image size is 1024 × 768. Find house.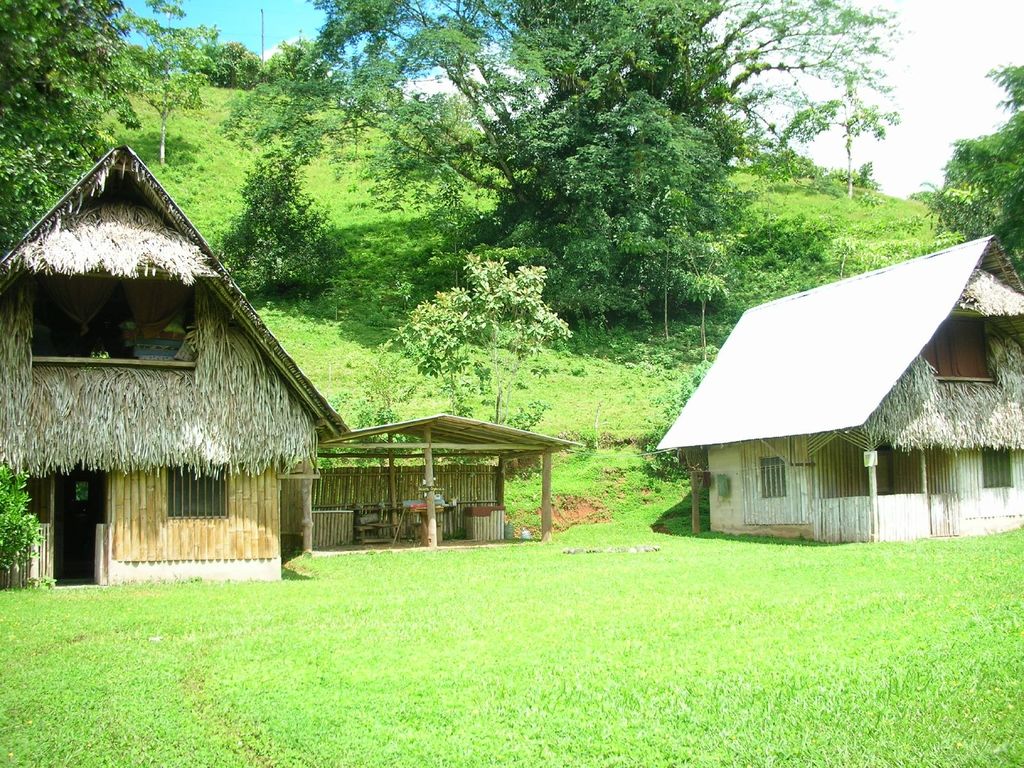
[664,235,1000,566].
